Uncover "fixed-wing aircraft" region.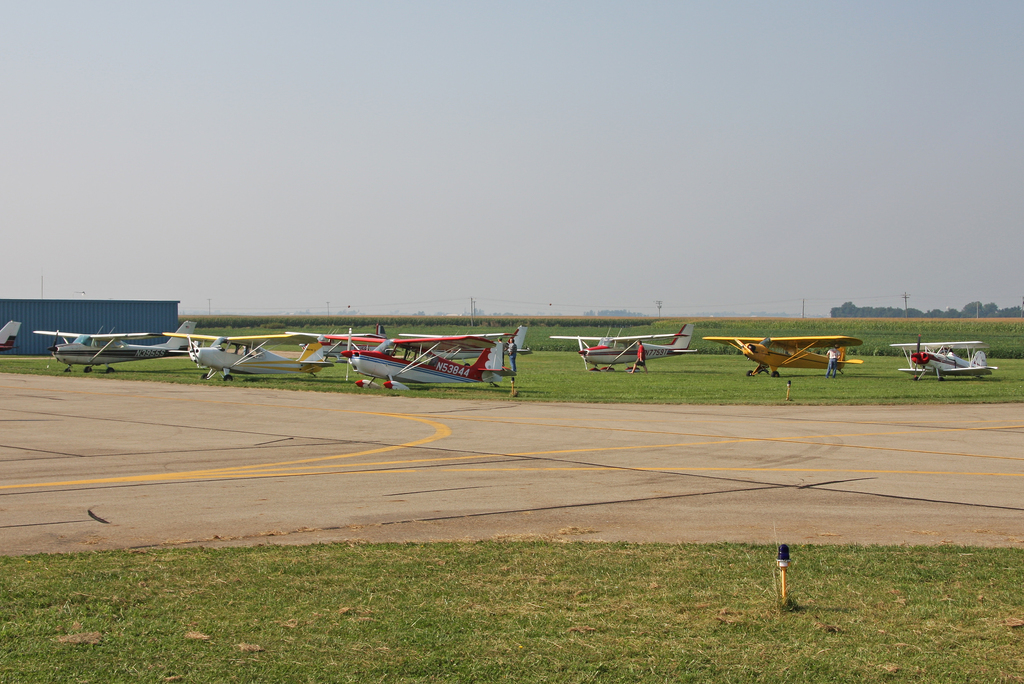
Uncovered: box(1, 318, 20, 354).
